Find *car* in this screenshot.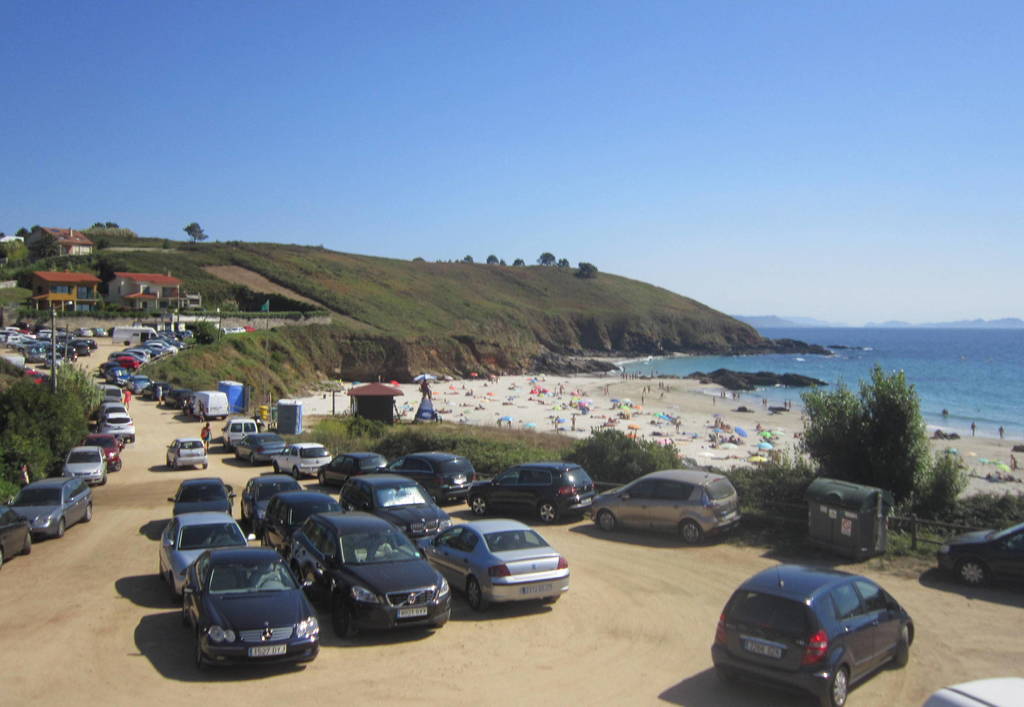
The bounding box for *car* is <region>168, 478, 233, 516</region>.
